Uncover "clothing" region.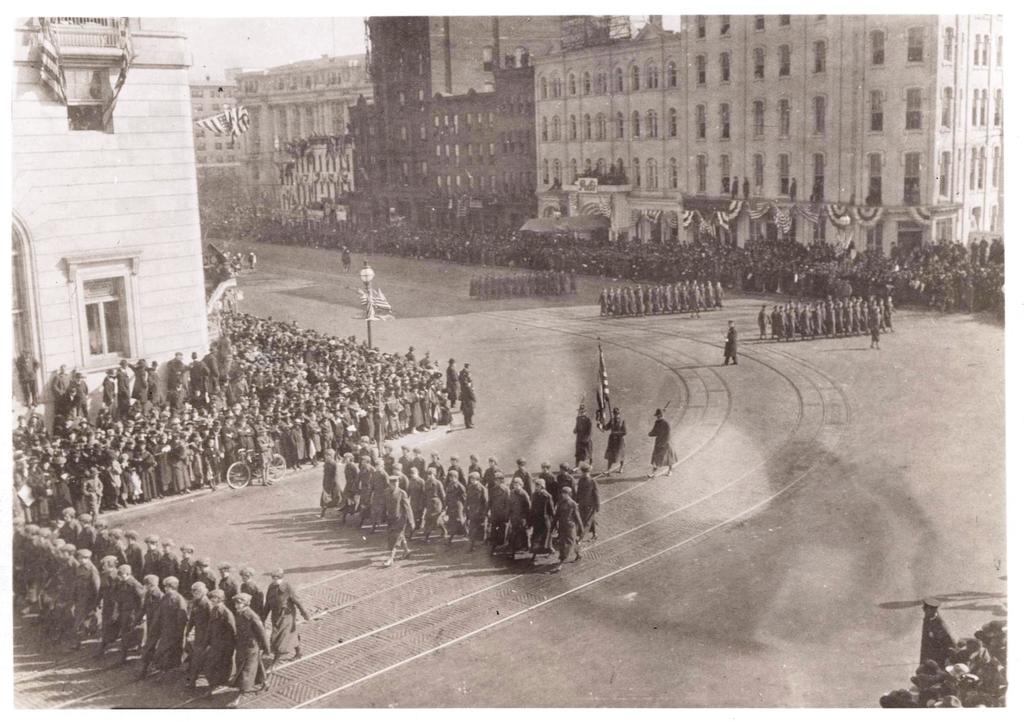
Uncovered: box(782, 317, 789, 337).
